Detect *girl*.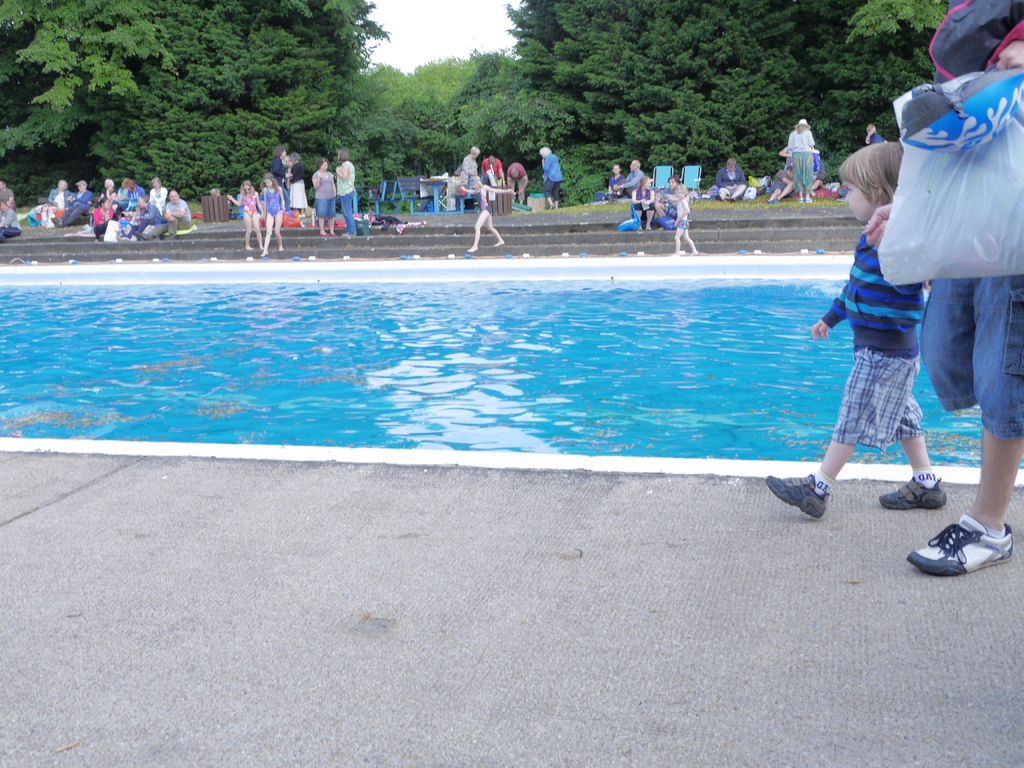
Detected at BBox(673, 182, 700, 252).
